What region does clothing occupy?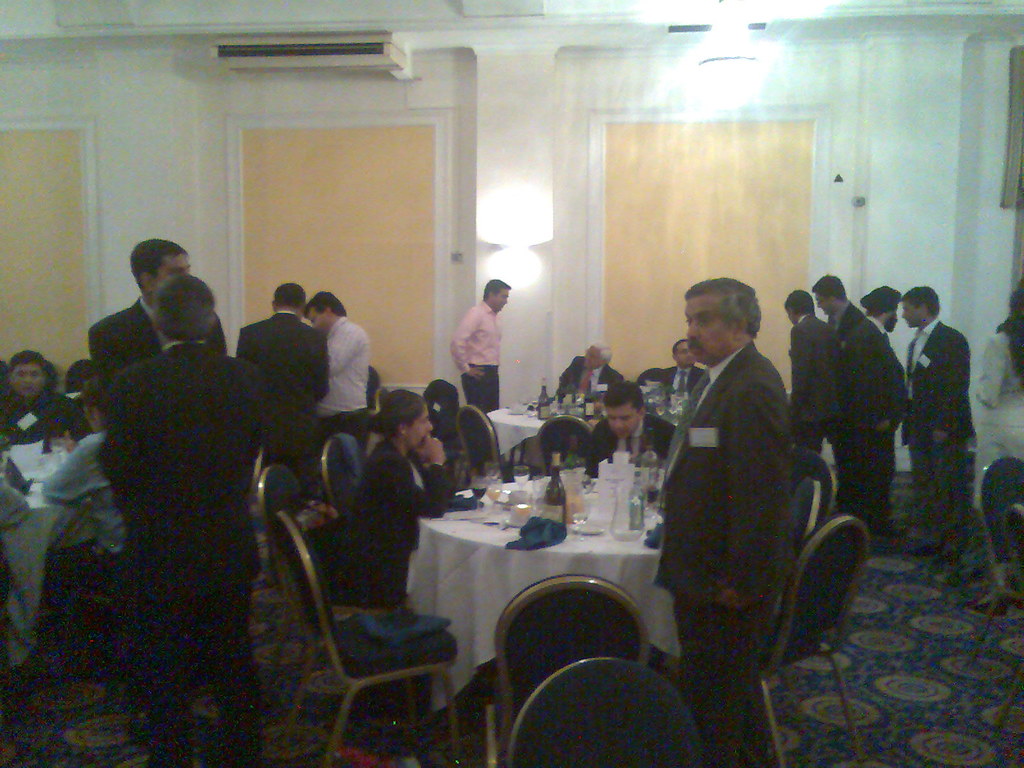
crop(330, 425, 458, 622).
